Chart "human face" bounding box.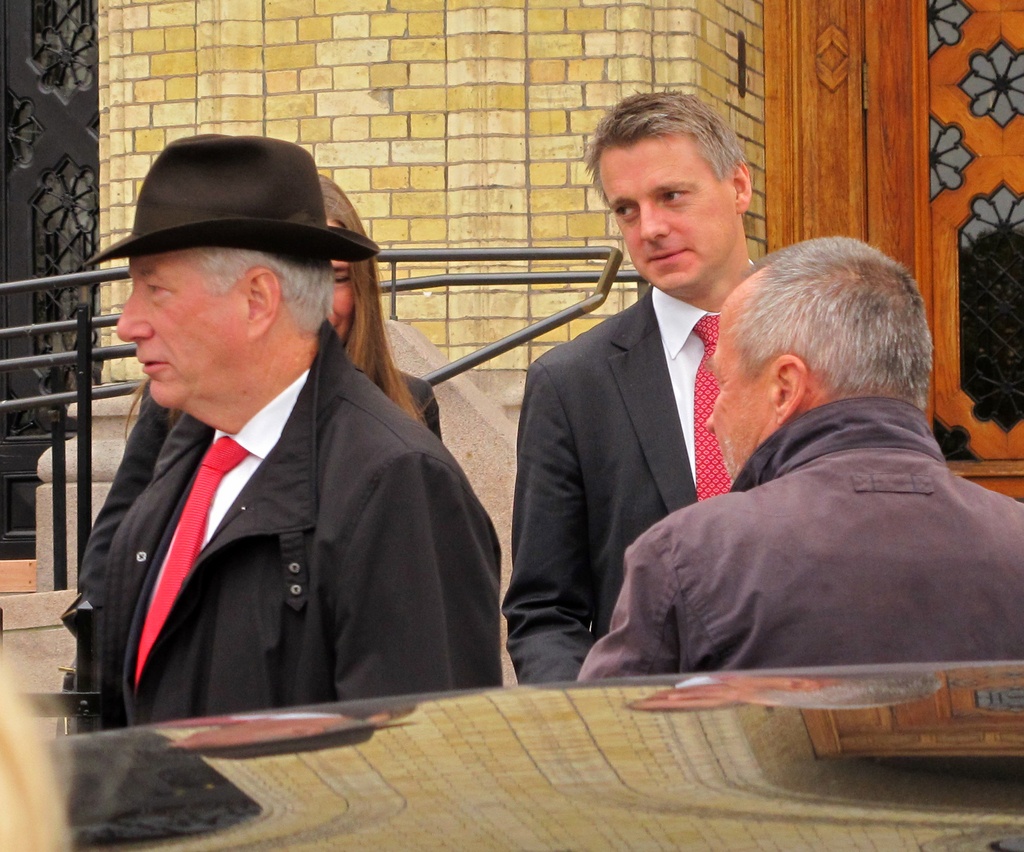
Charted: box=[326, 224, 356, 341].
